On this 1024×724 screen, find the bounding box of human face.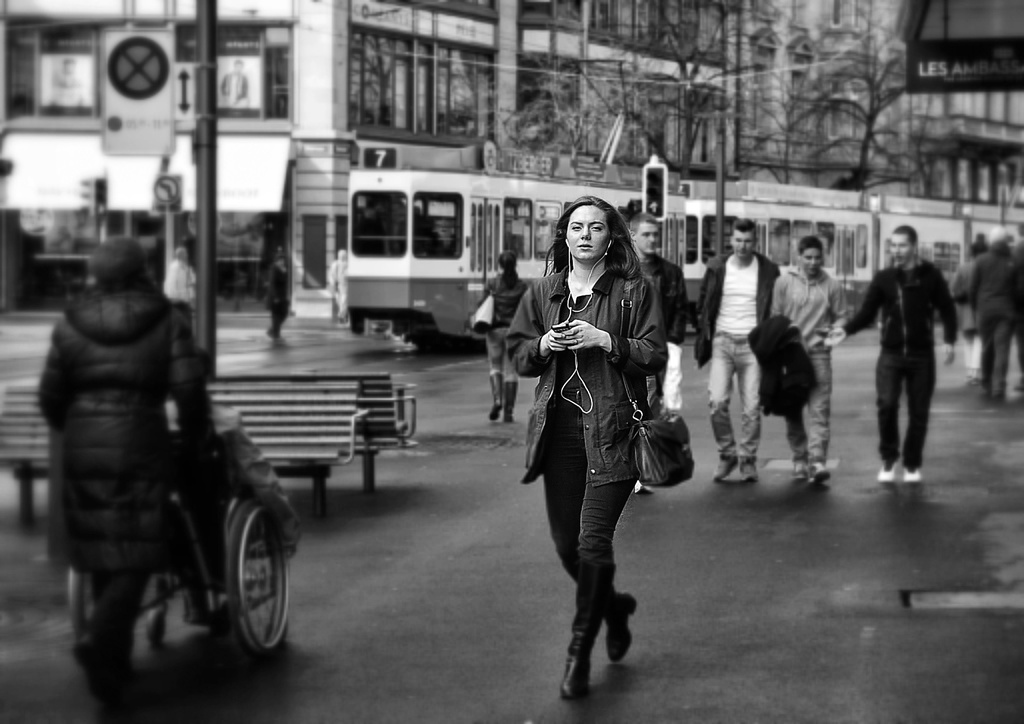
Bounding box: 886 230 910 266.
